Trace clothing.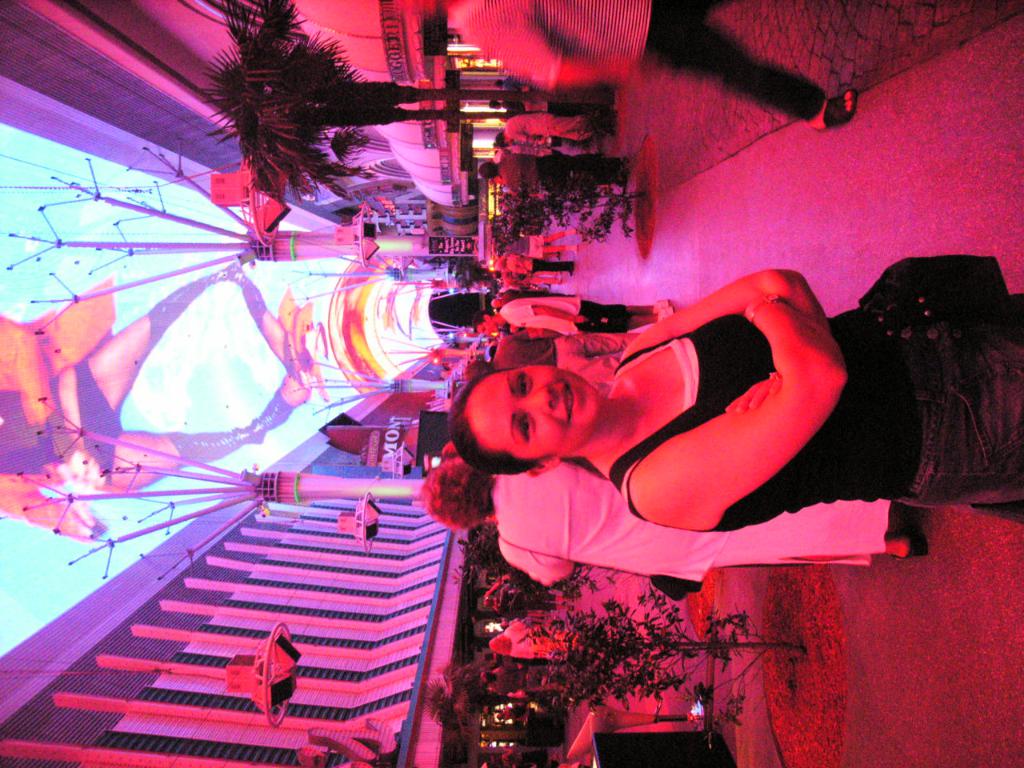
Traced to <bbox>596, 301, 918, 533</bbox>.
